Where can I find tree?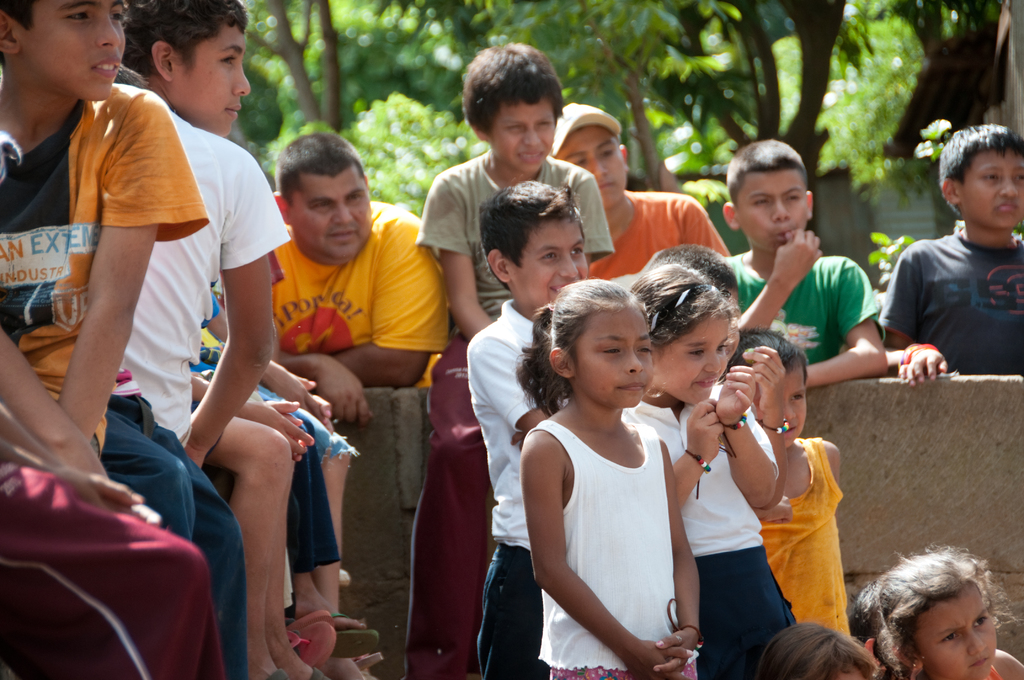
You can find it at [left=485, top=0, right=676, bottom=183].
